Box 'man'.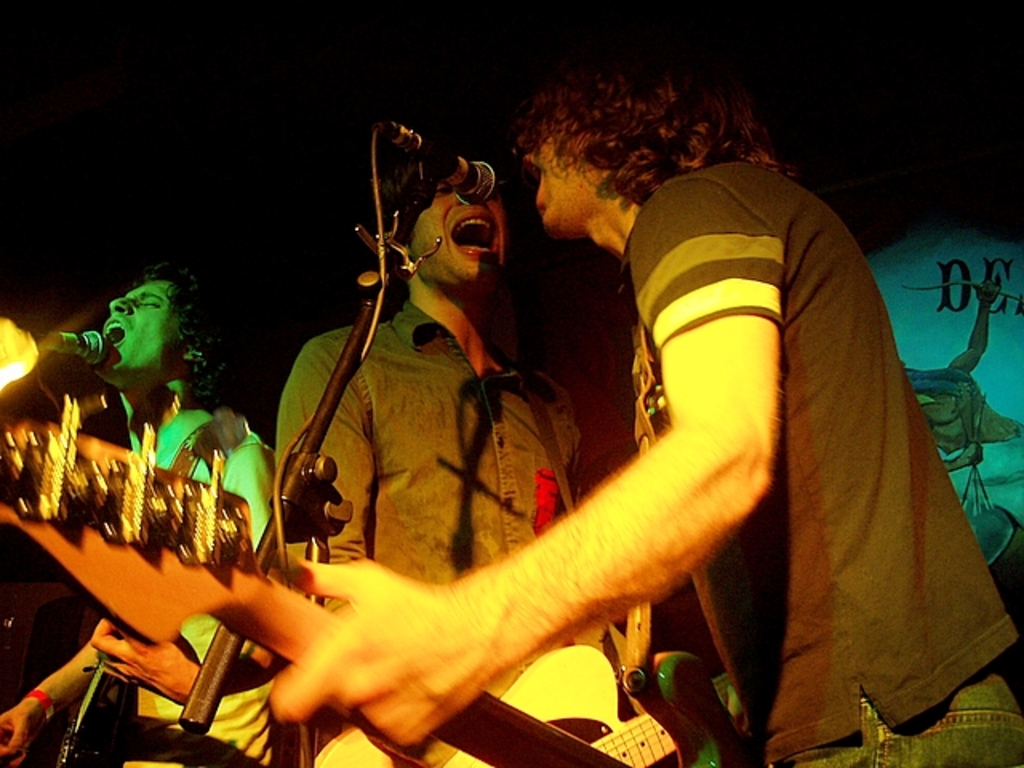
select_region(0, 262, 306, 766).
